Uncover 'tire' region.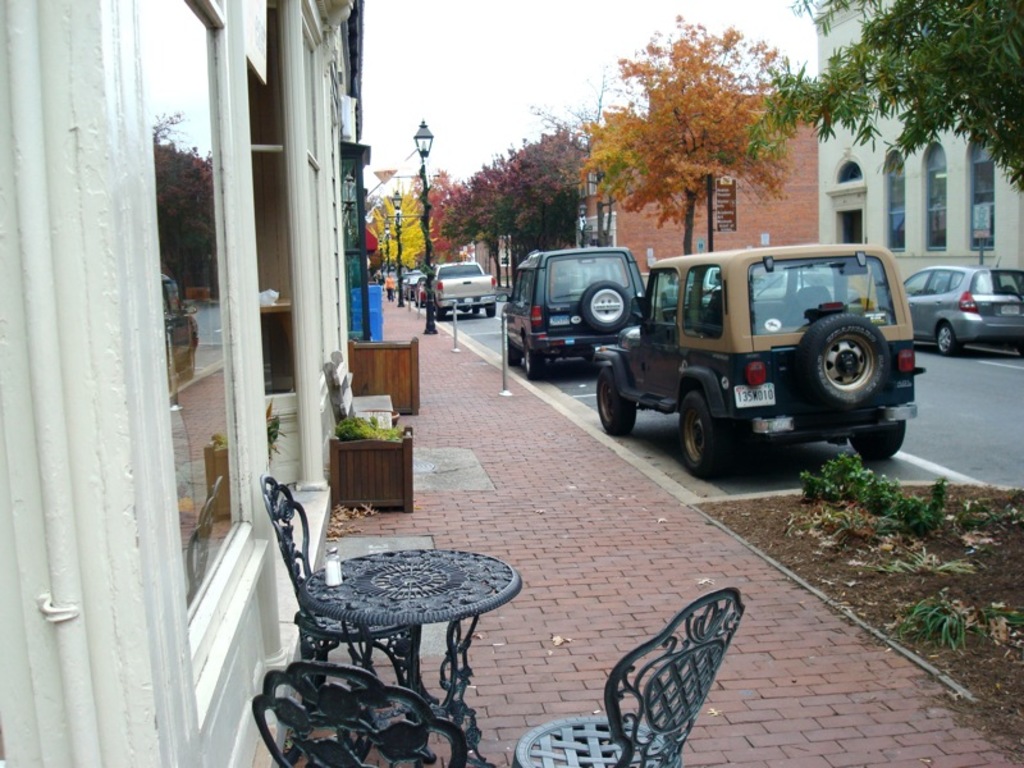
Uncovered: x1=524 y1=342 x2=543 y2=379.
